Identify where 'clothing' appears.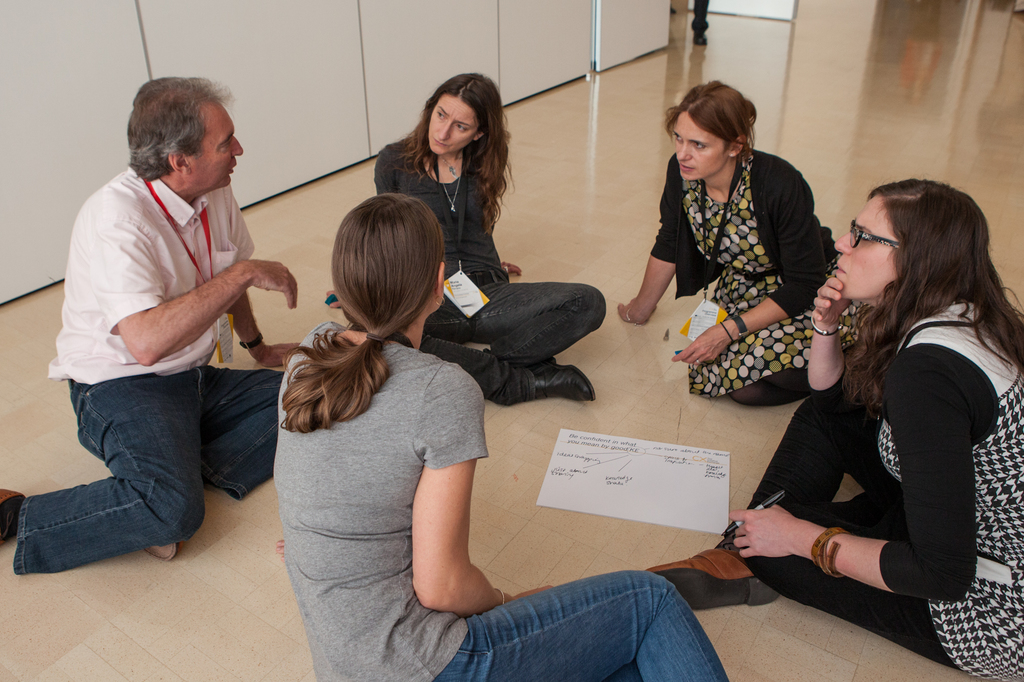
Appears at detection(13, 166, 287, 575).
